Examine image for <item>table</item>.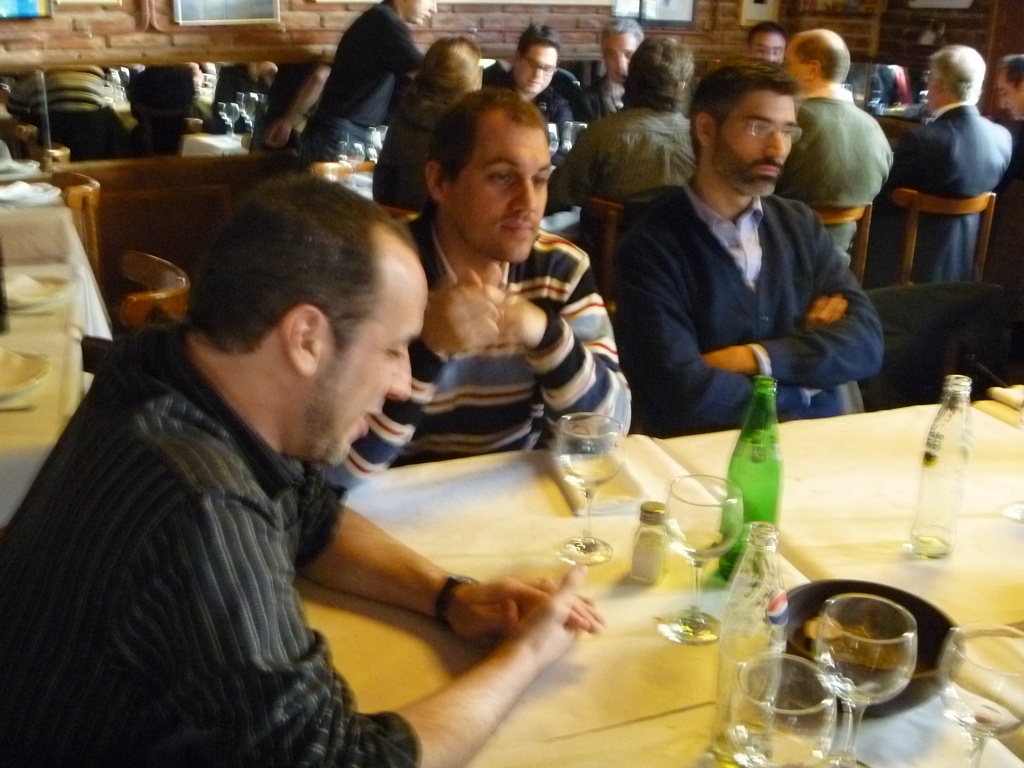
Examination result: <box>0,208,112,527</box>.
